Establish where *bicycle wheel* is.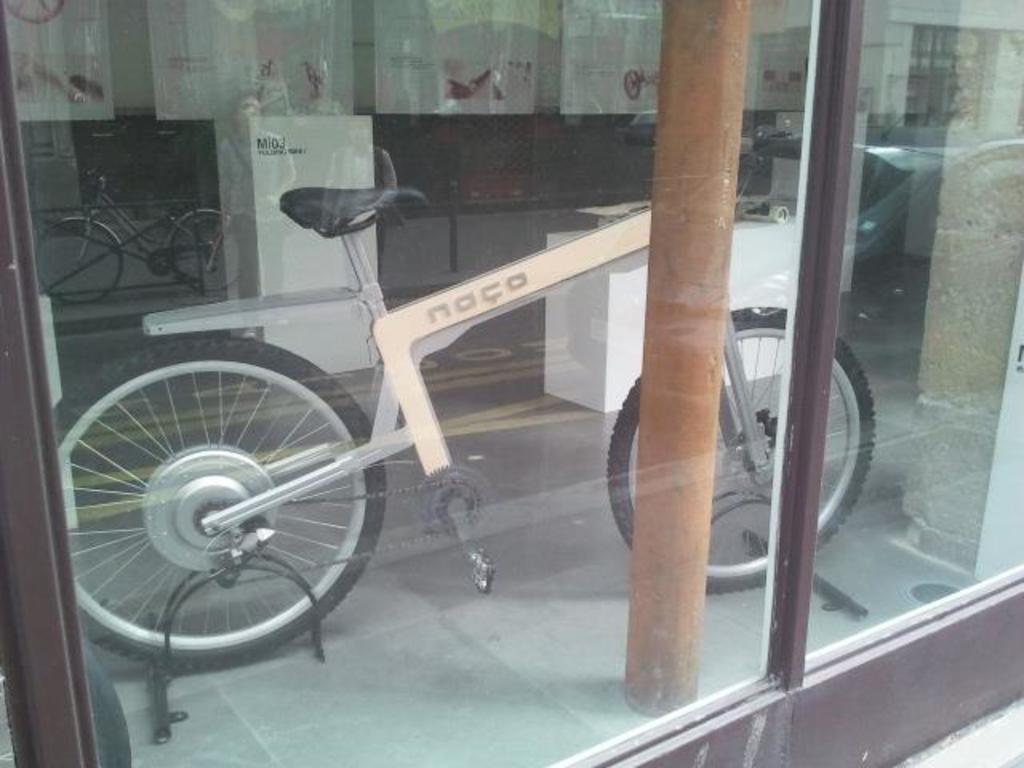
Established at 50,334,397,680.
